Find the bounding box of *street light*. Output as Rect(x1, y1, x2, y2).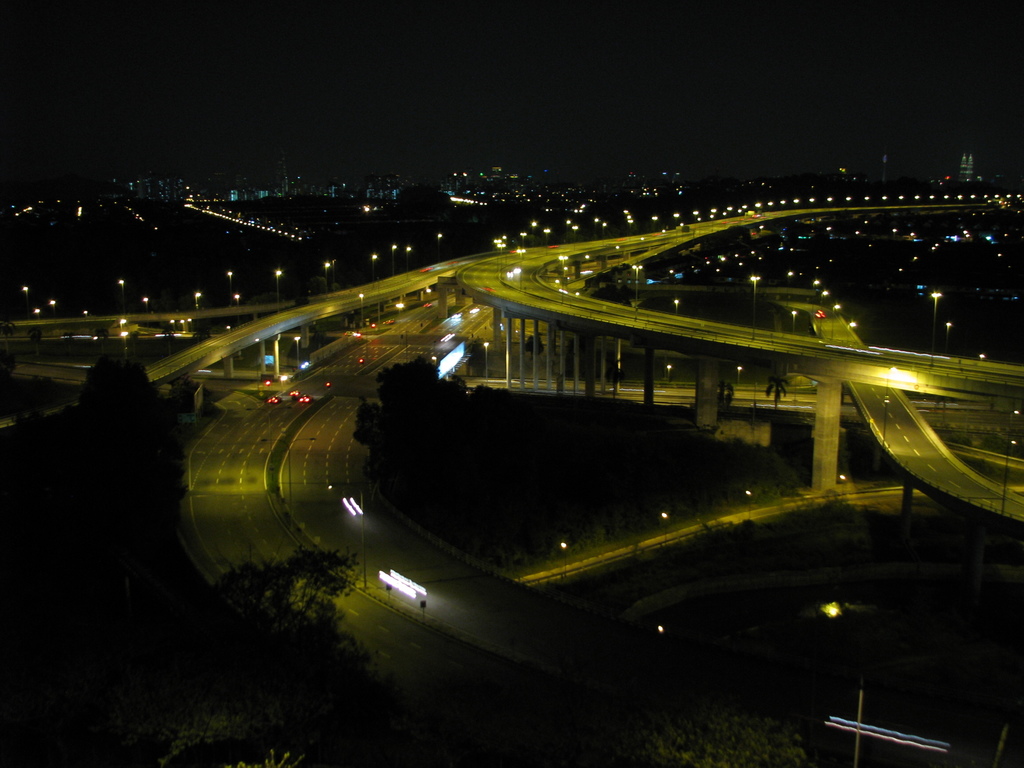
Rect(813, 278, 824, 294).
